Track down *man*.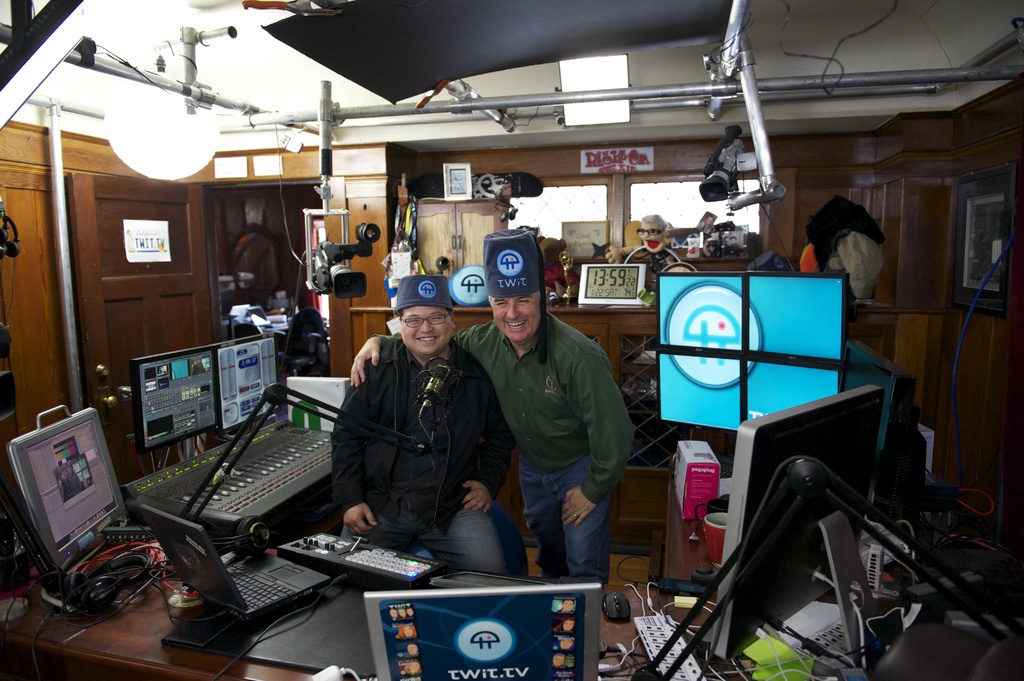
Tracked to bbox(348, 227, 625, 584).
